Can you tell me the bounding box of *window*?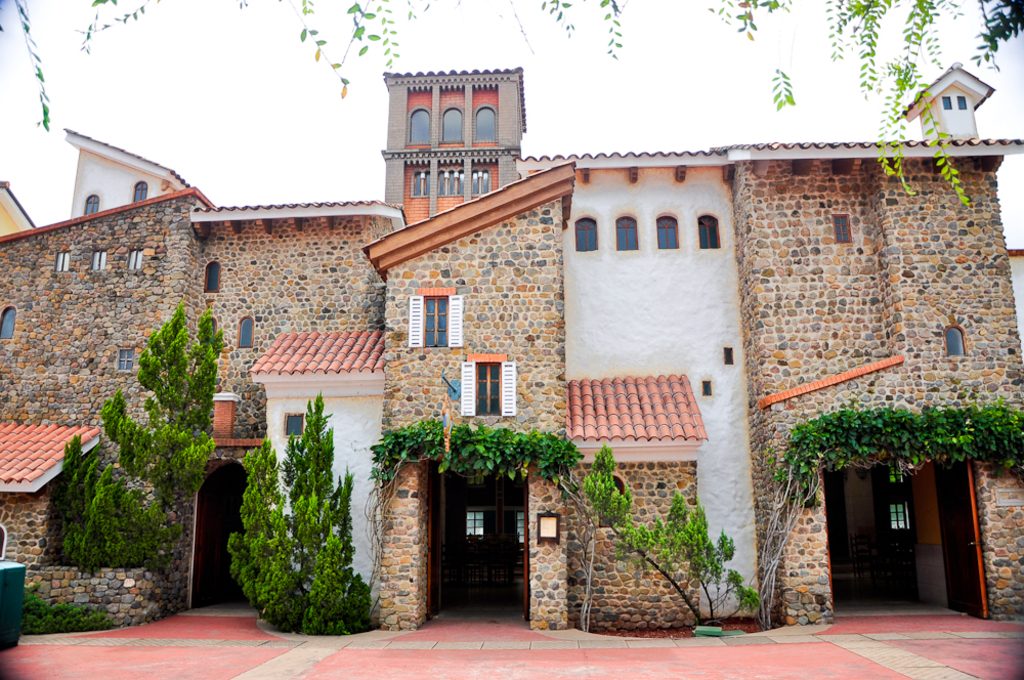
BBox(125, 246, 142, 266).
